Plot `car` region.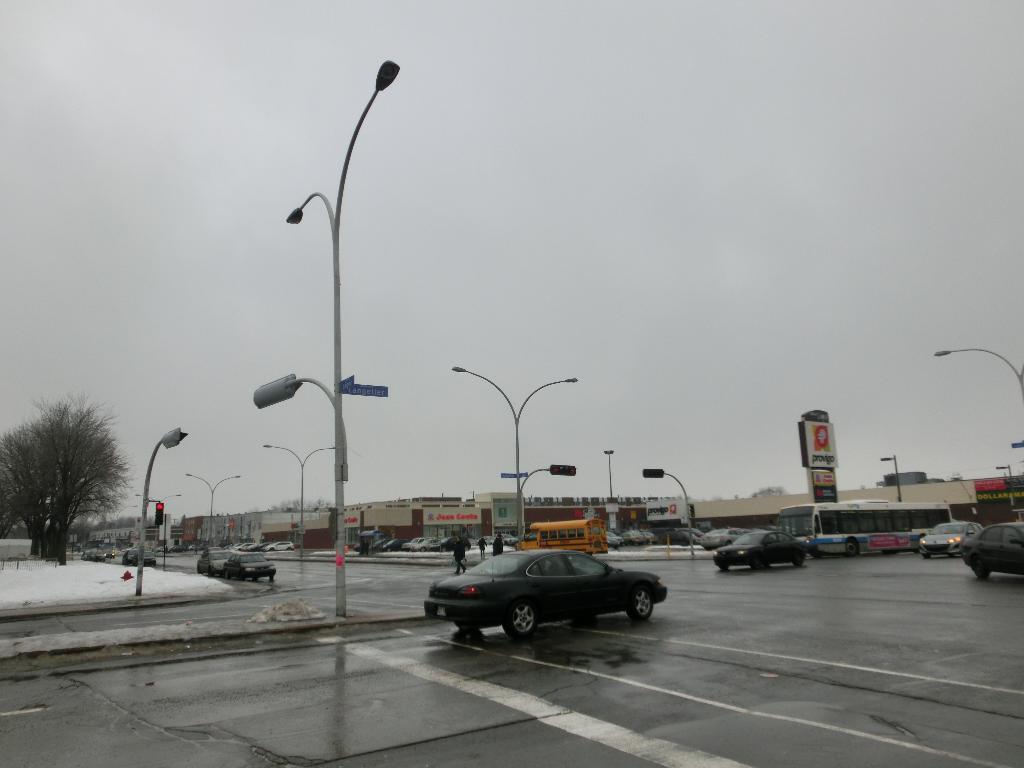
Plotted at (x1=719, y1=529, x2=808, y2=572).
